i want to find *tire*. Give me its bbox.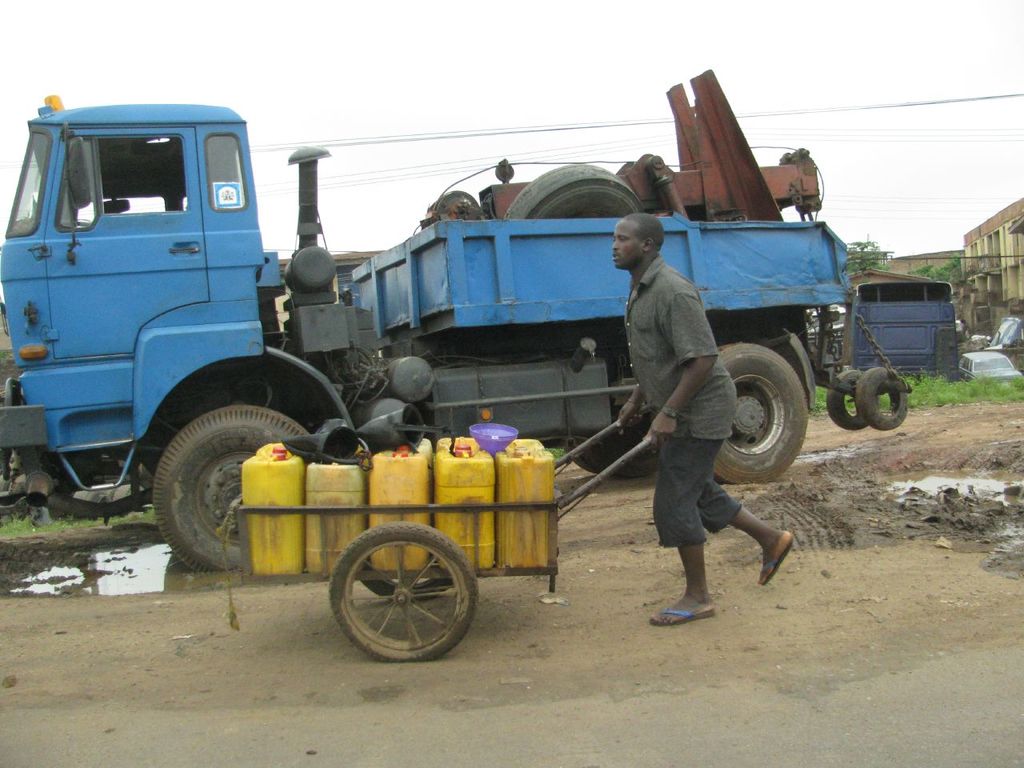
504,162,642,222.
